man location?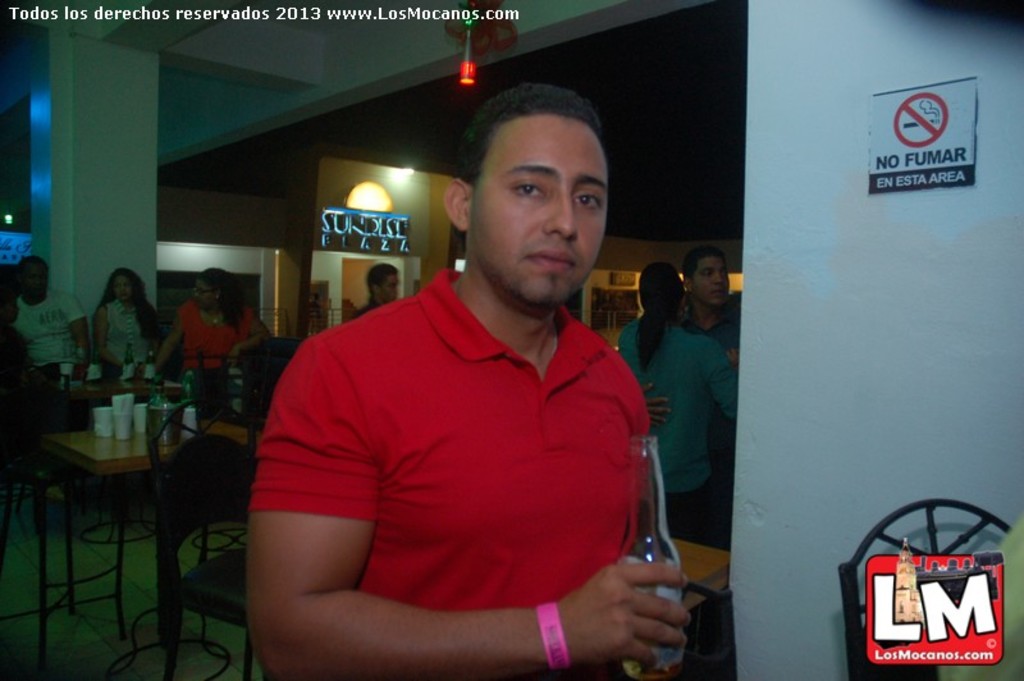
locate(639, 239, 750, 543)
